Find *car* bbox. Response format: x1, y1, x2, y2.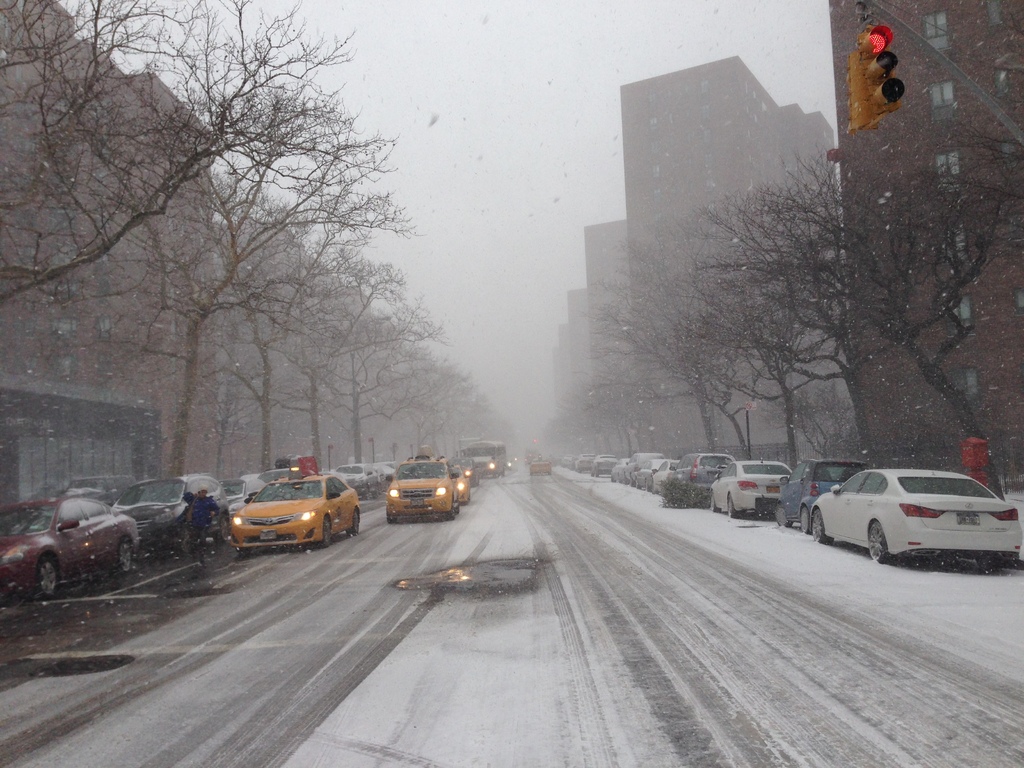
230, 477, 252, 511.
